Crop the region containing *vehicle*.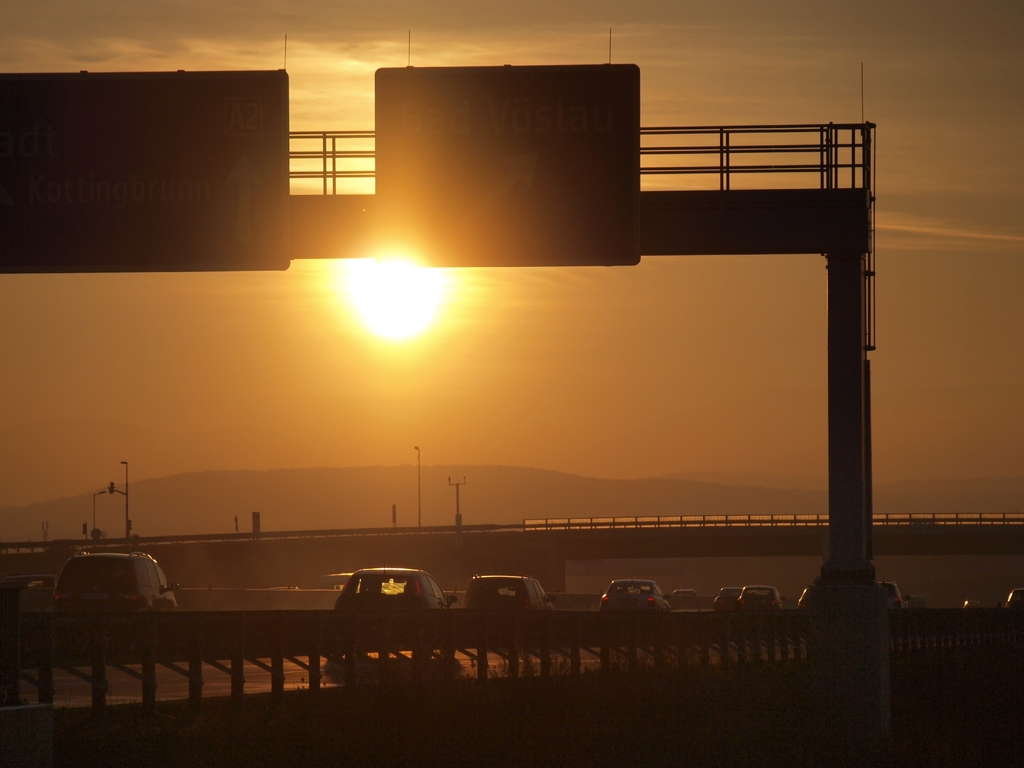
Crop region: region(304, 570, 439, 634).
